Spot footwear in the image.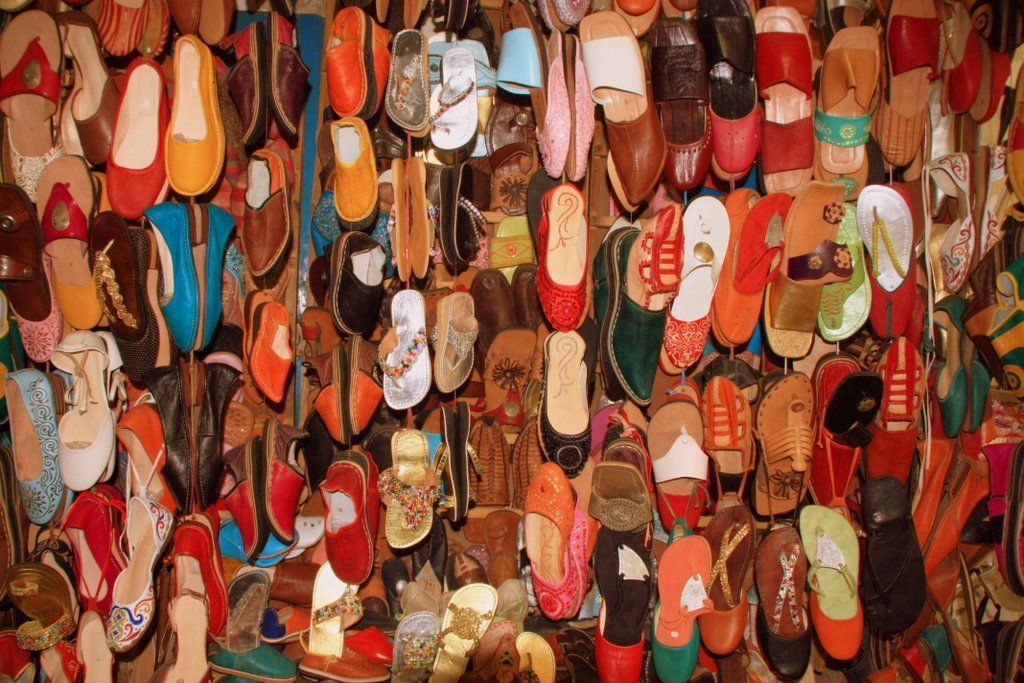
footwear found at crop(323, 4, 372, 118).
